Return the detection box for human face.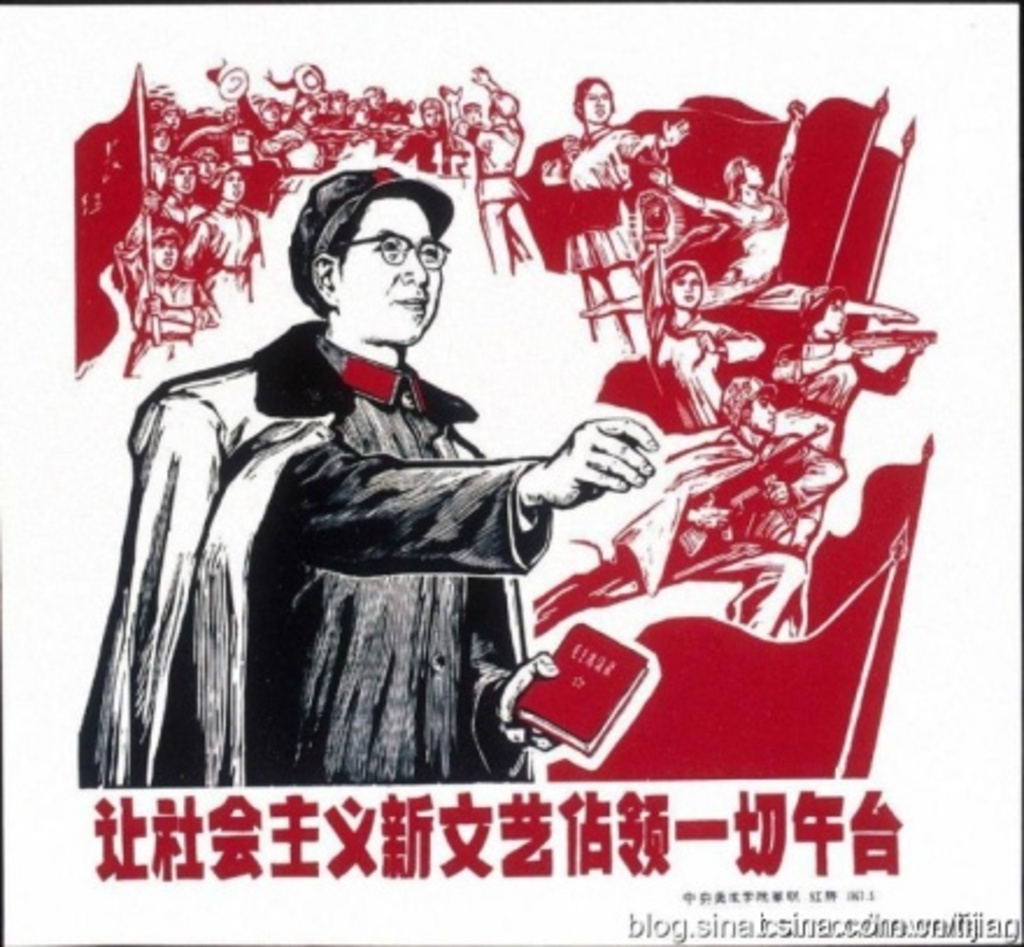
(left=745, top=389, right=777, bottom=433).
